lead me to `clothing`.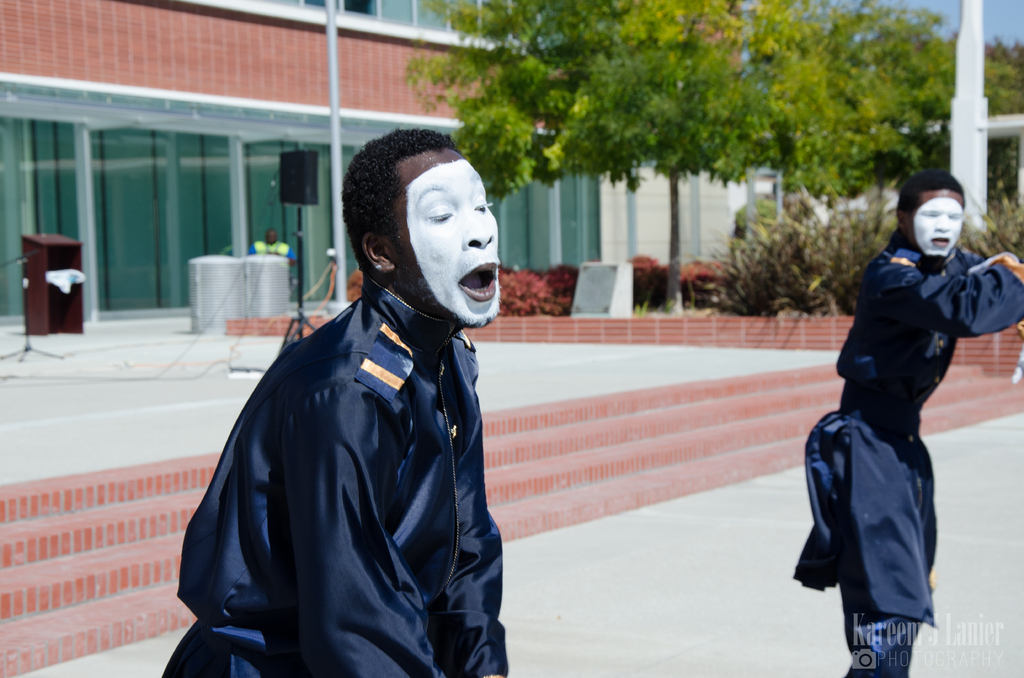
Lead to 161/274/509/677.
